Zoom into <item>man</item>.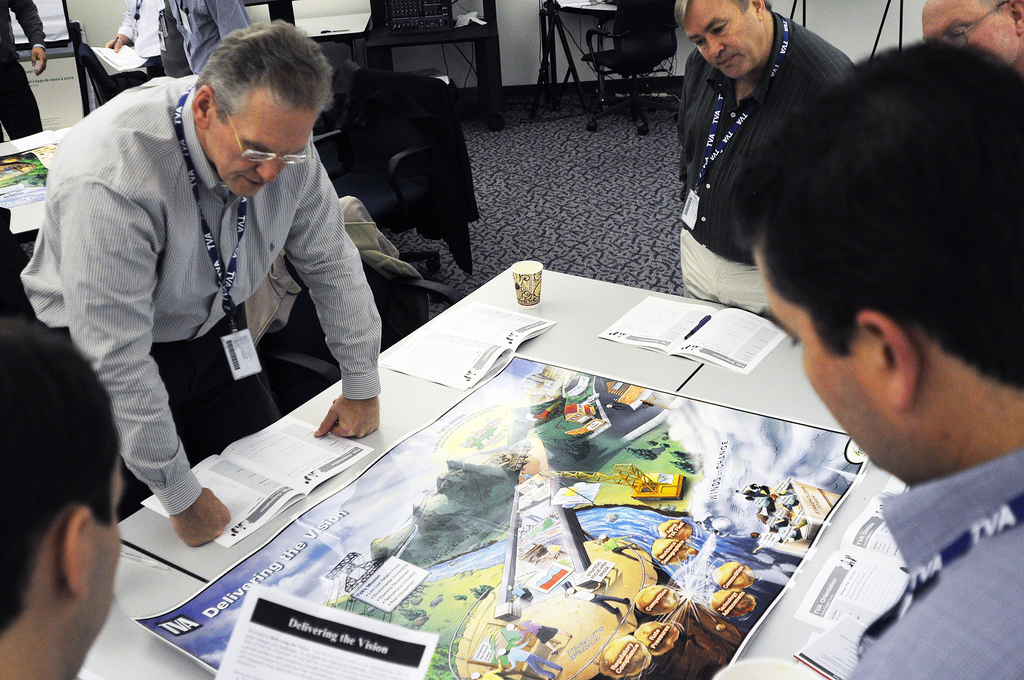
Zoom target: region(37, 33, 403, 536).
